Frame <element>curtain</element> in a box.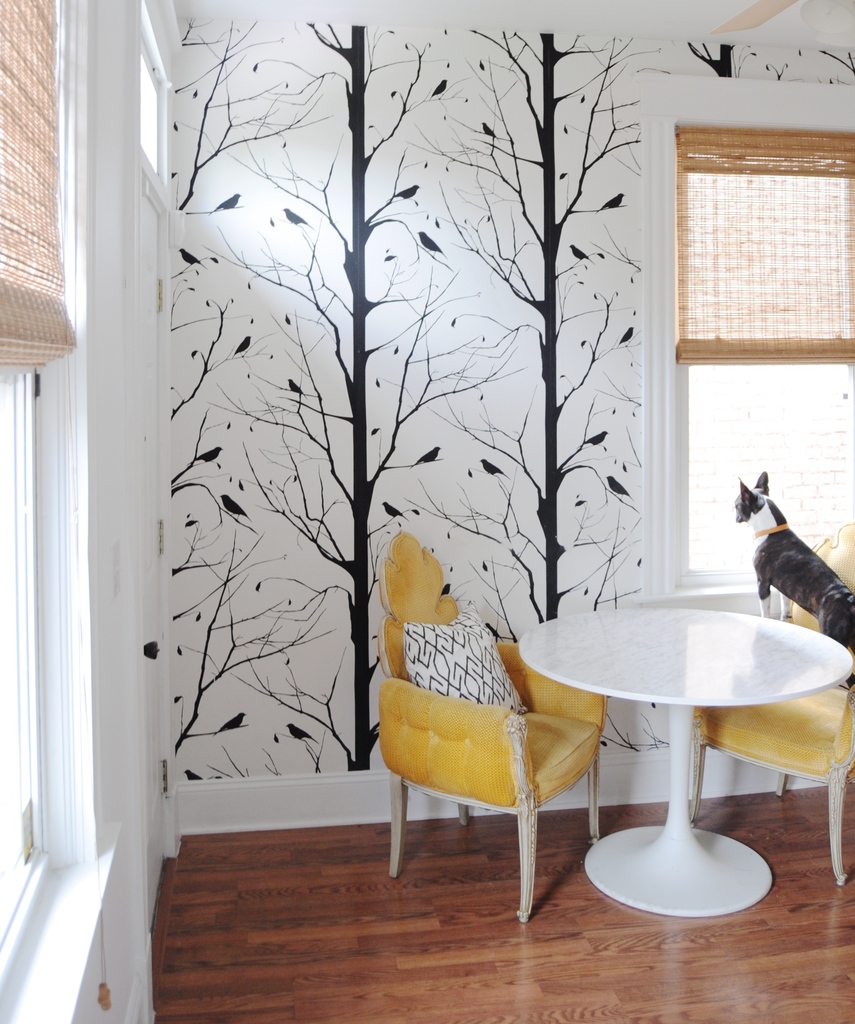
rect(0, 0, 77, 370).
